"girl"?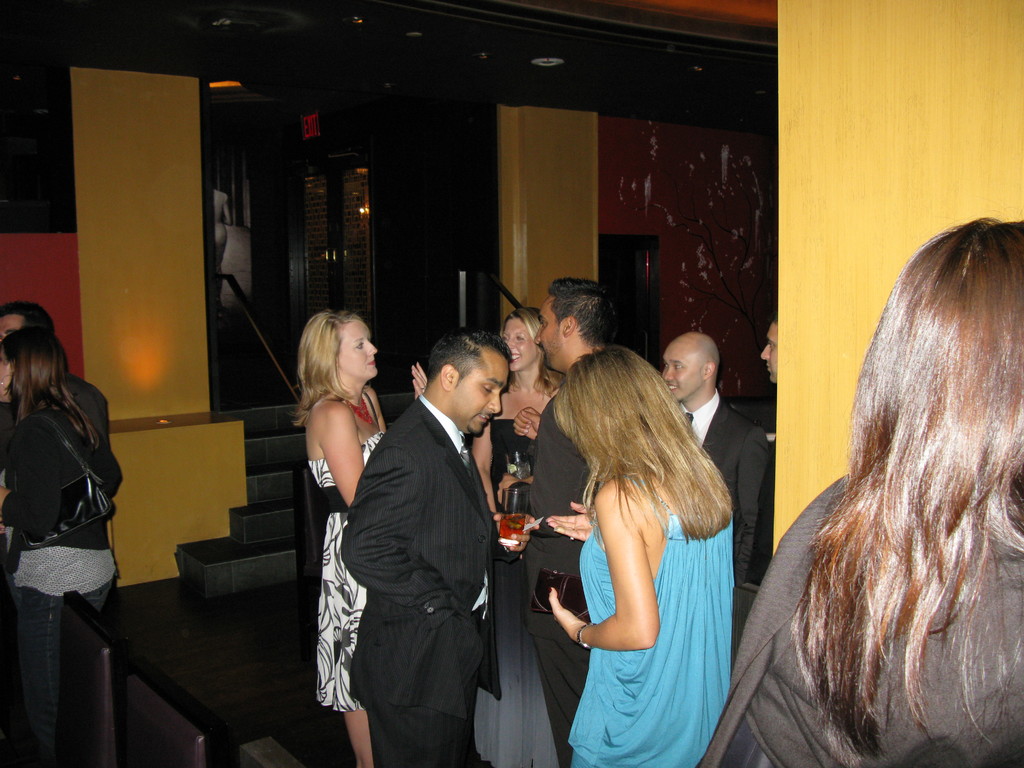
292:305:411:767
